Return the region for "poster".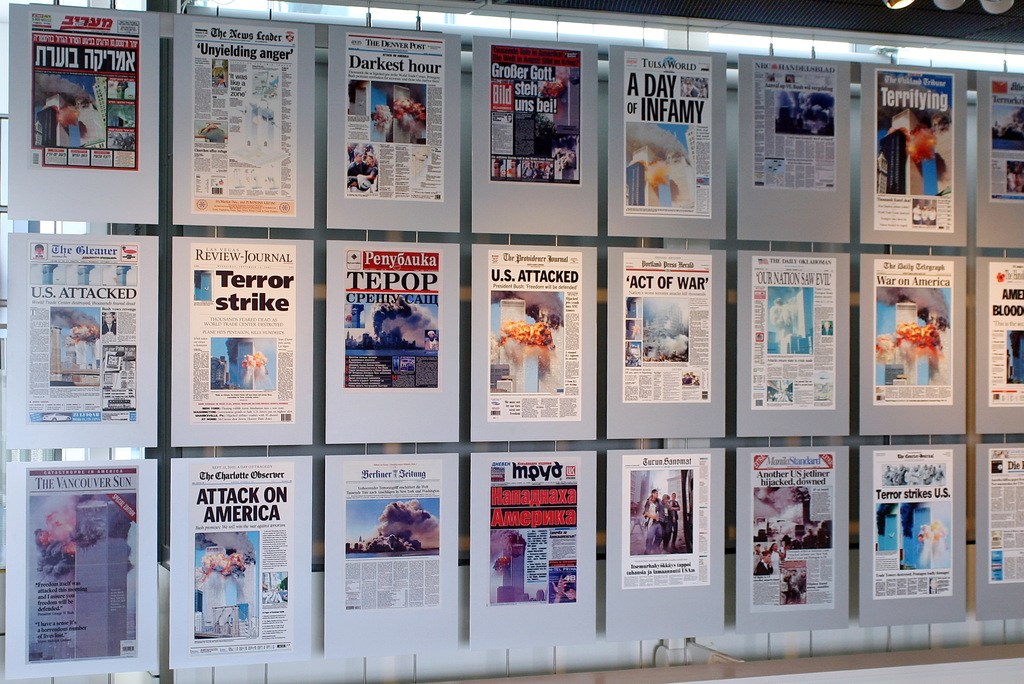
pyautogui.locateOnScreen(986, 263, 1023, 408).
